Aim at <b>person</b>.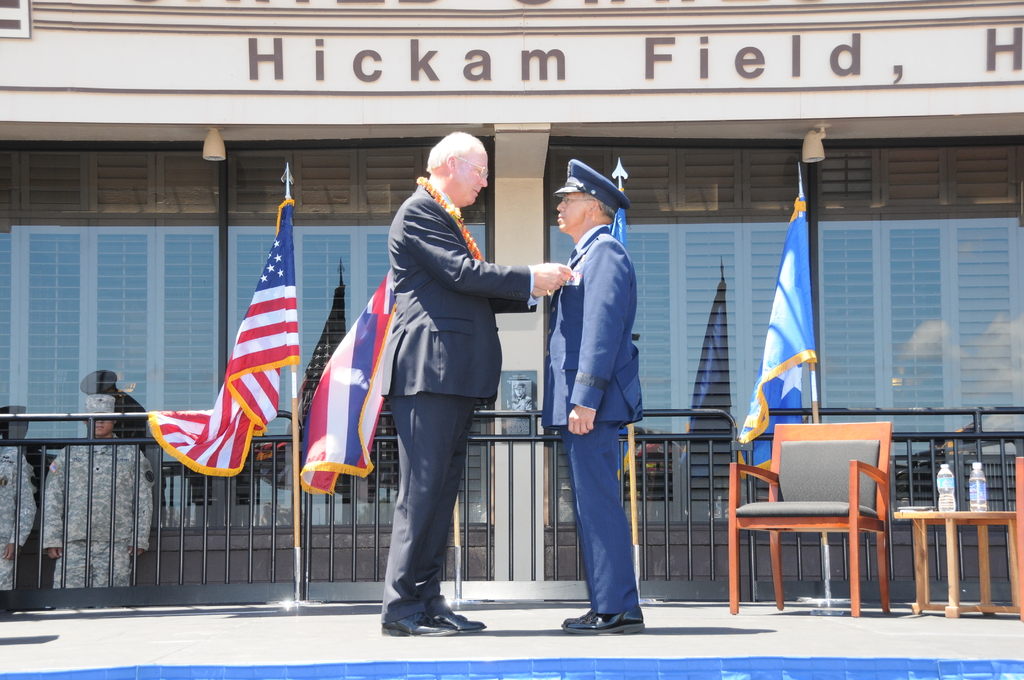
Aimed at pyautogui.locateOnScreen(0, 428, 36, 613).
